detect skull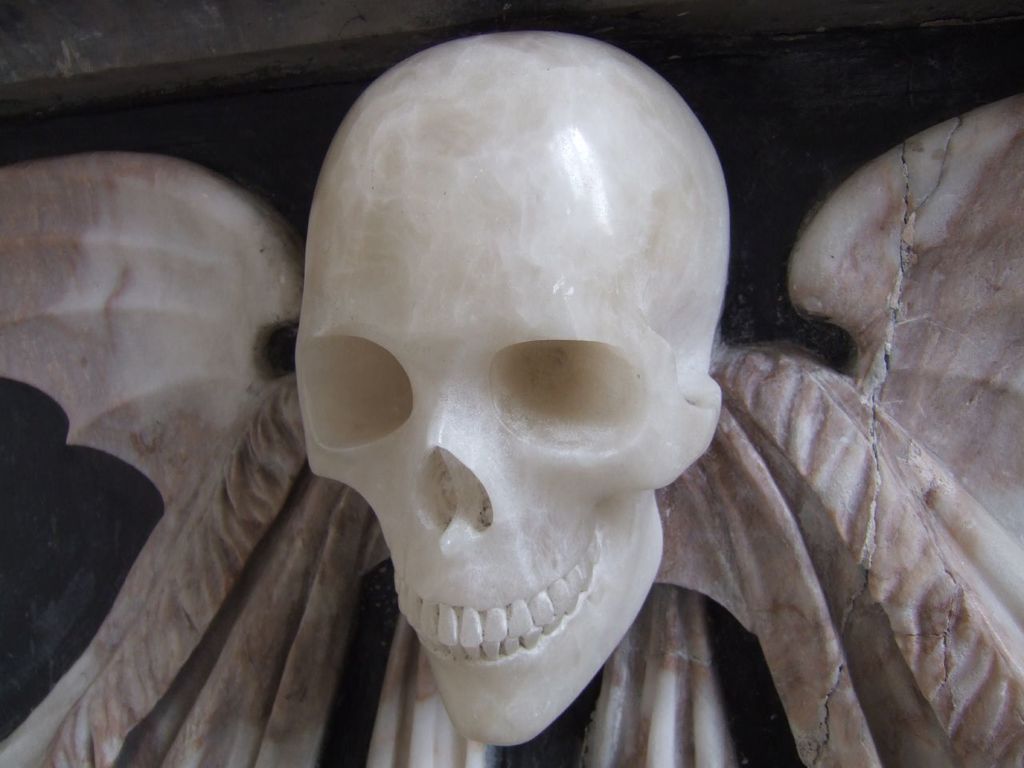
box(296, 27, 731, 745)
